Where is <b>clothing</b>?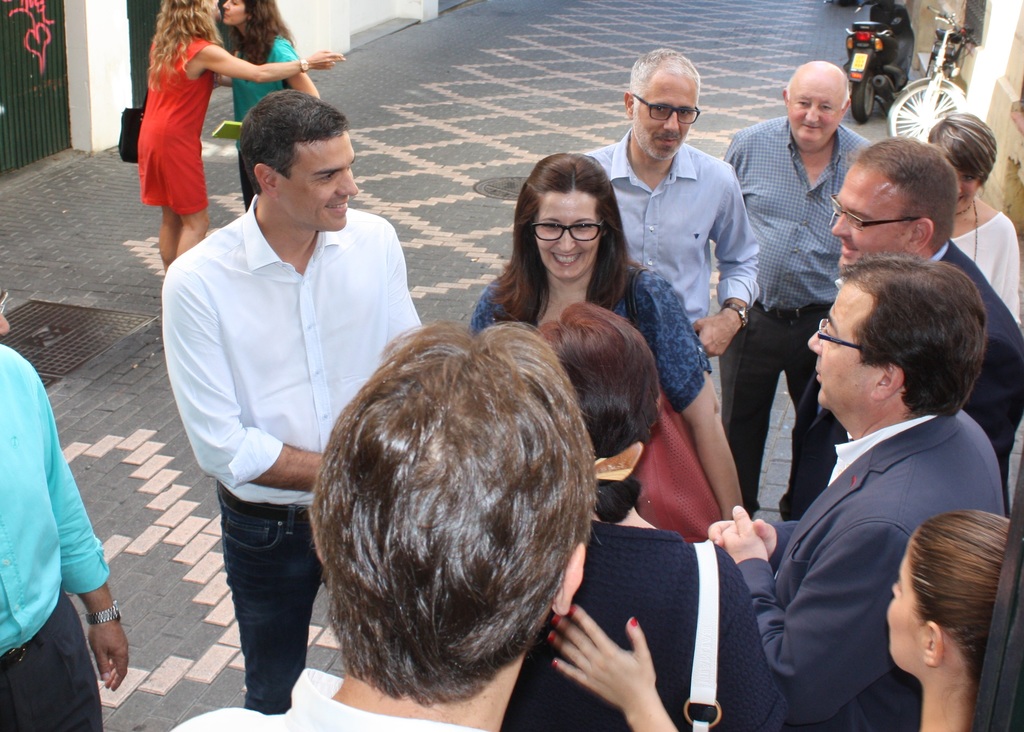
(left=157, top=193, right=420, bottom=507).
